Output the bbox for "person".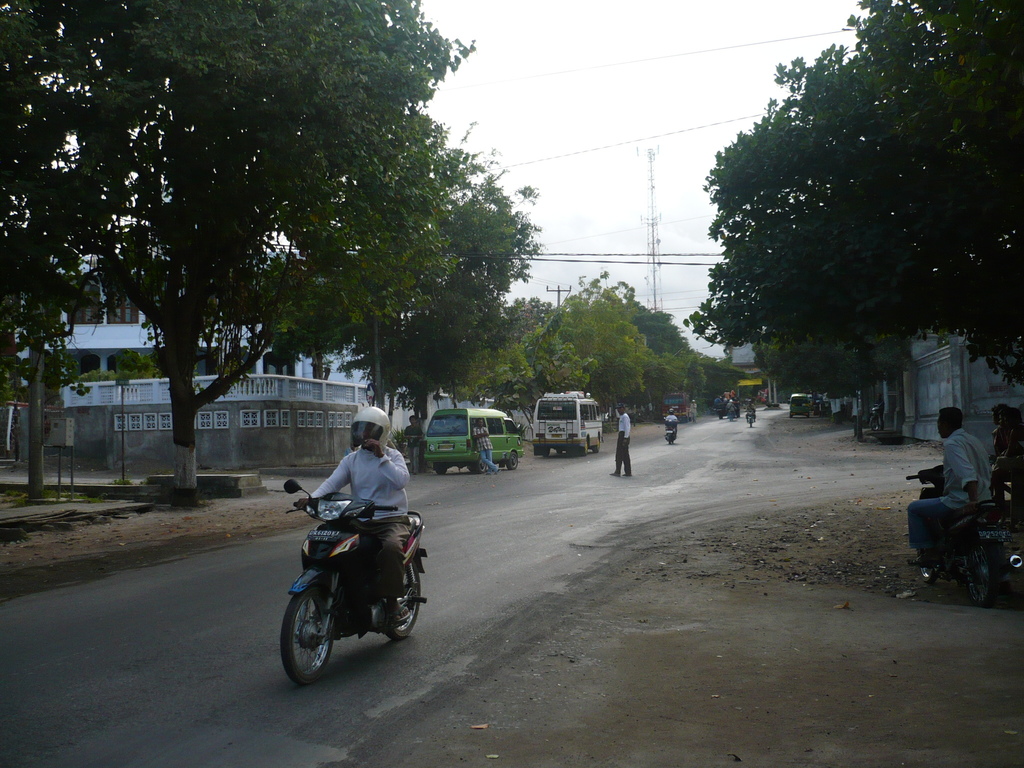
401 413 426 474.
